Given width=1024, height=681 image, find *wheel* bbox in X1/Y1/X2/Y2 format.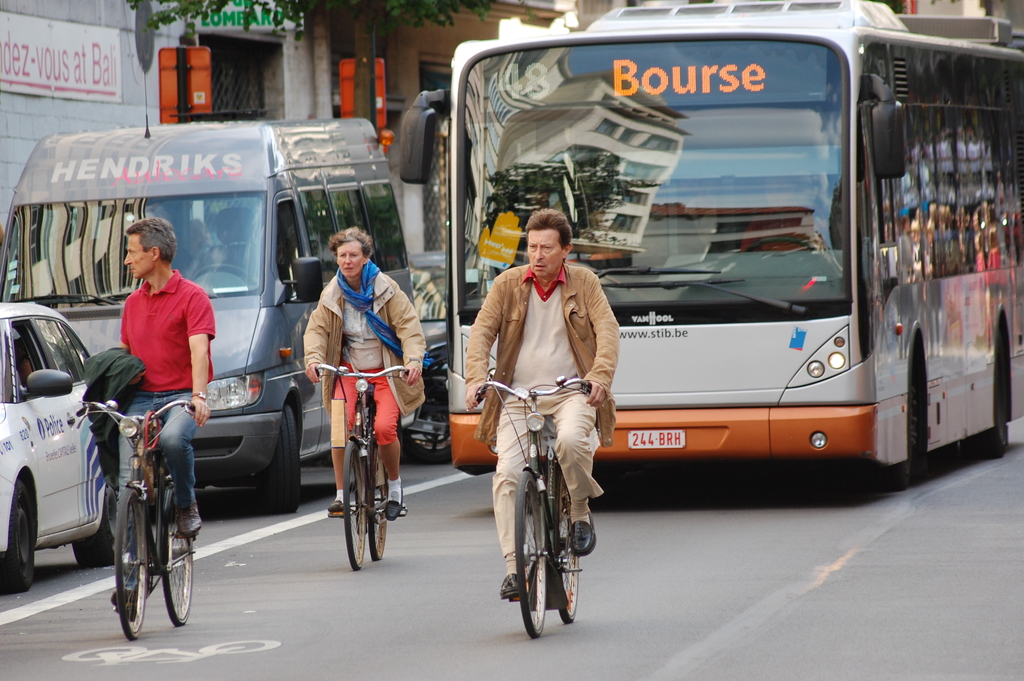
191/263/255/284.
